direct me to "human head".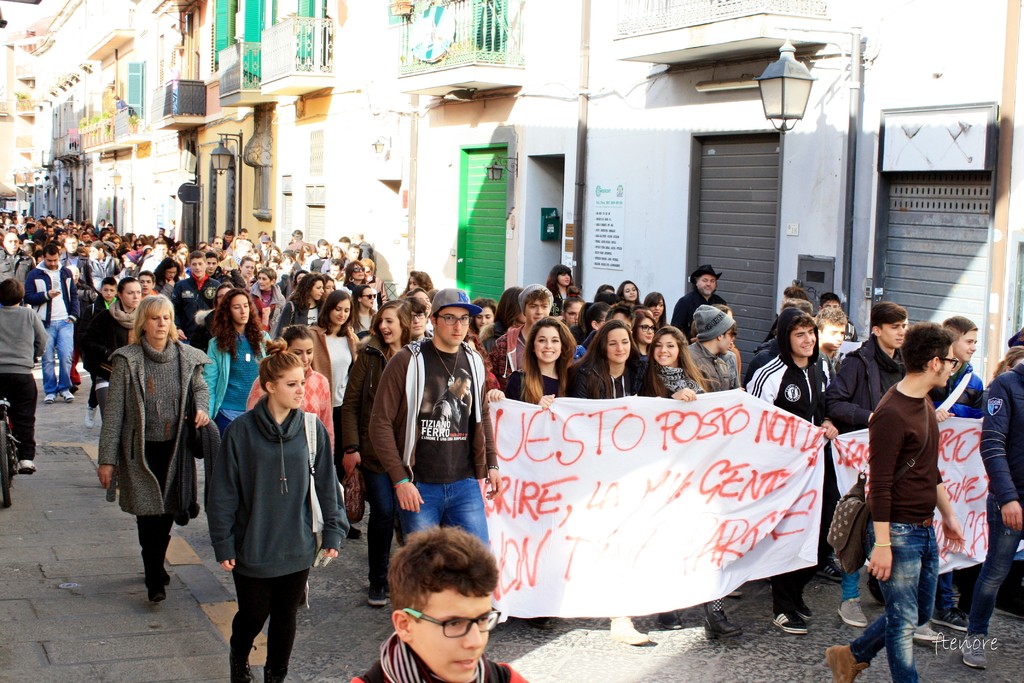
Direction: <bbox>0, 278, 24, 306</bbox>.
